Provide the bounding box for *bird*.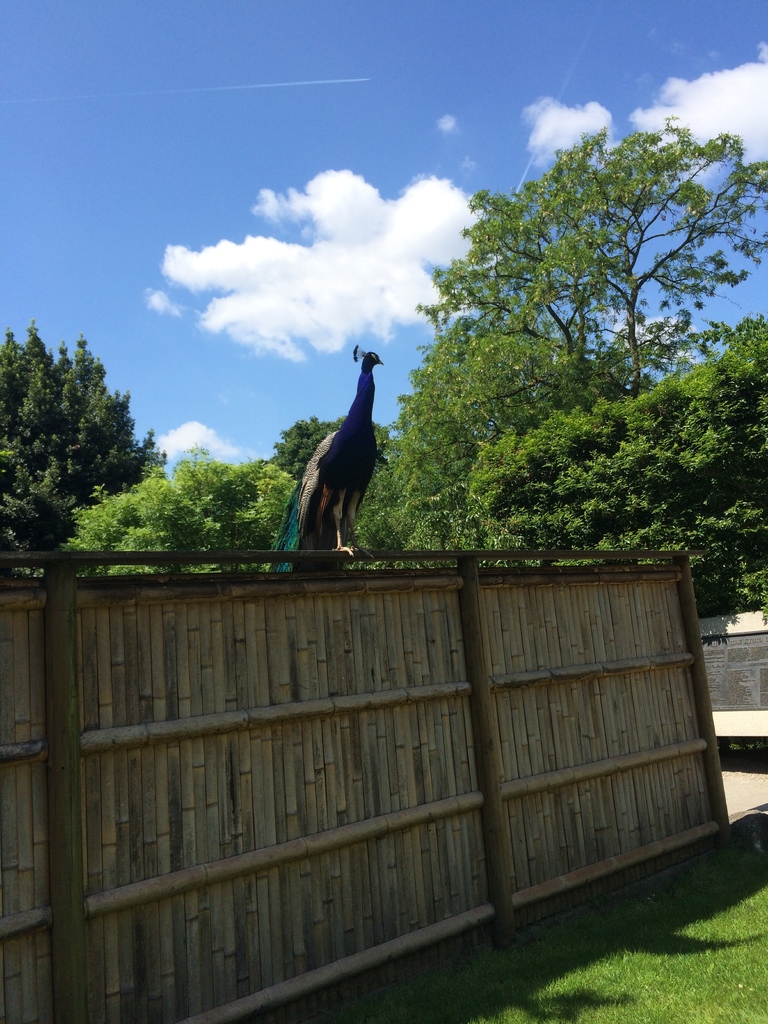
(left=293, top=356, right=398, bottom=567).
